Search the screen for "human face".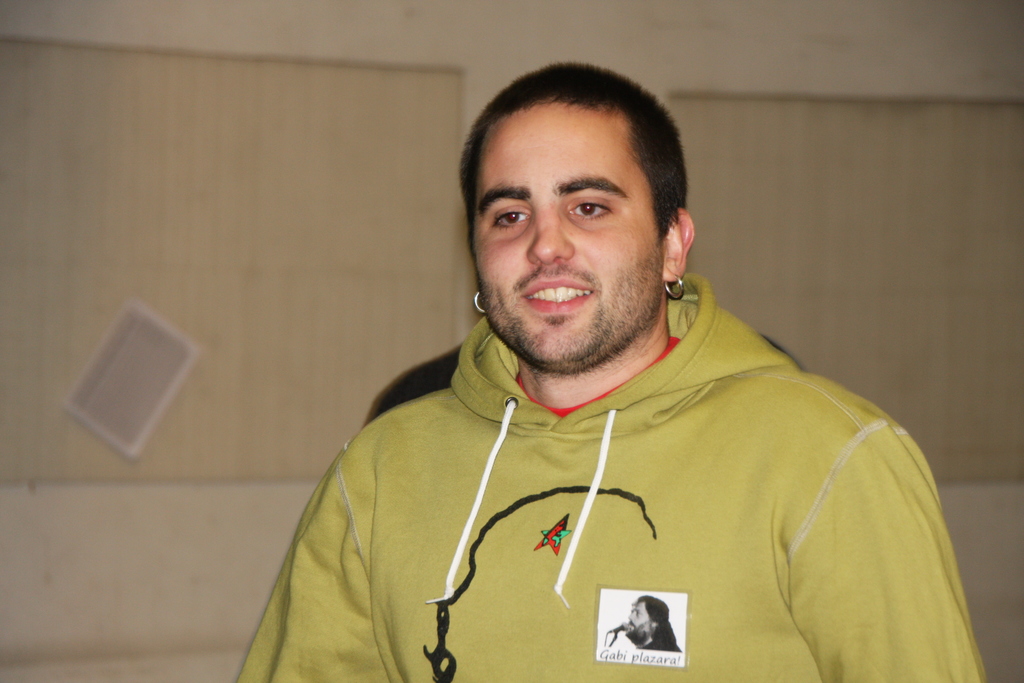
Found at [474, 99, 664, 360].
